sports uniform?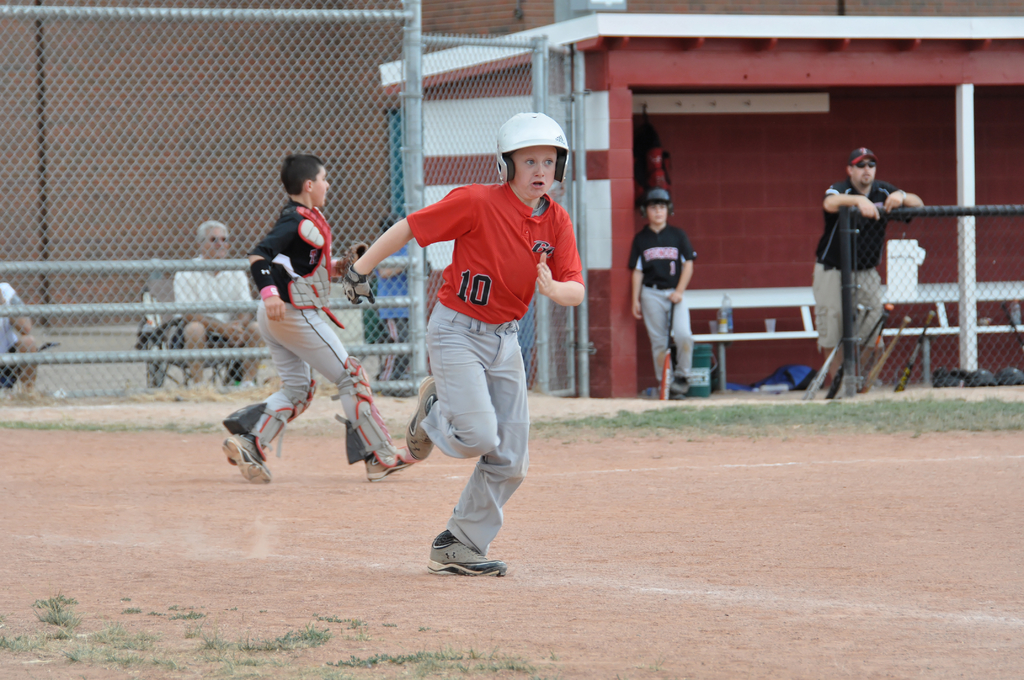
[x1=625, y1=227, x2=698, y2=386]
